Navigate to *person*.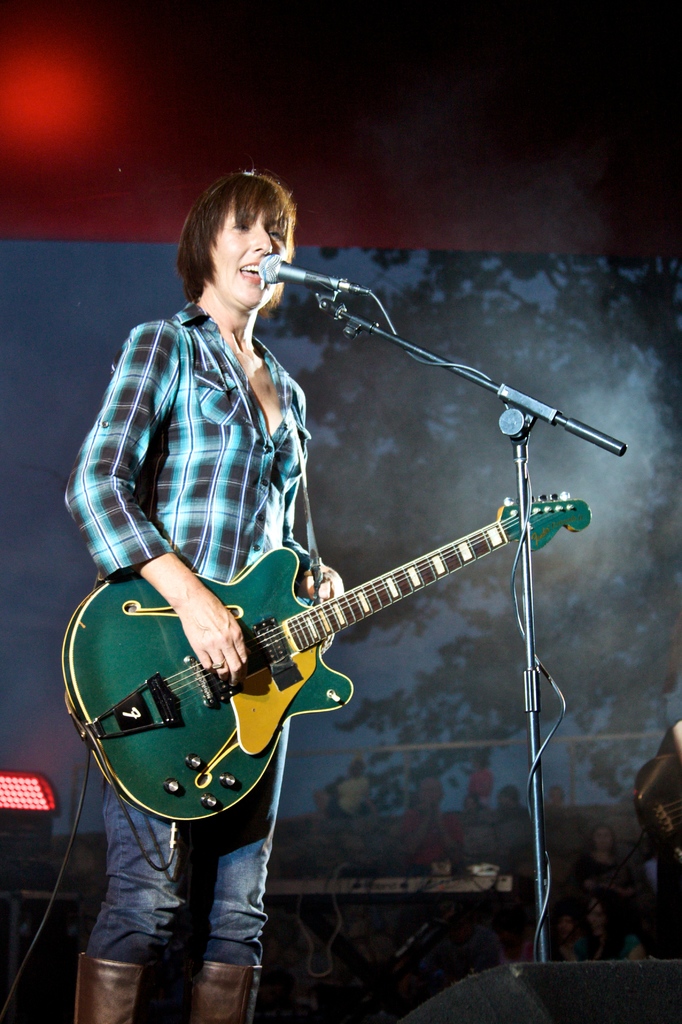
Navigation target: detection(395, 778, 466, 868).
